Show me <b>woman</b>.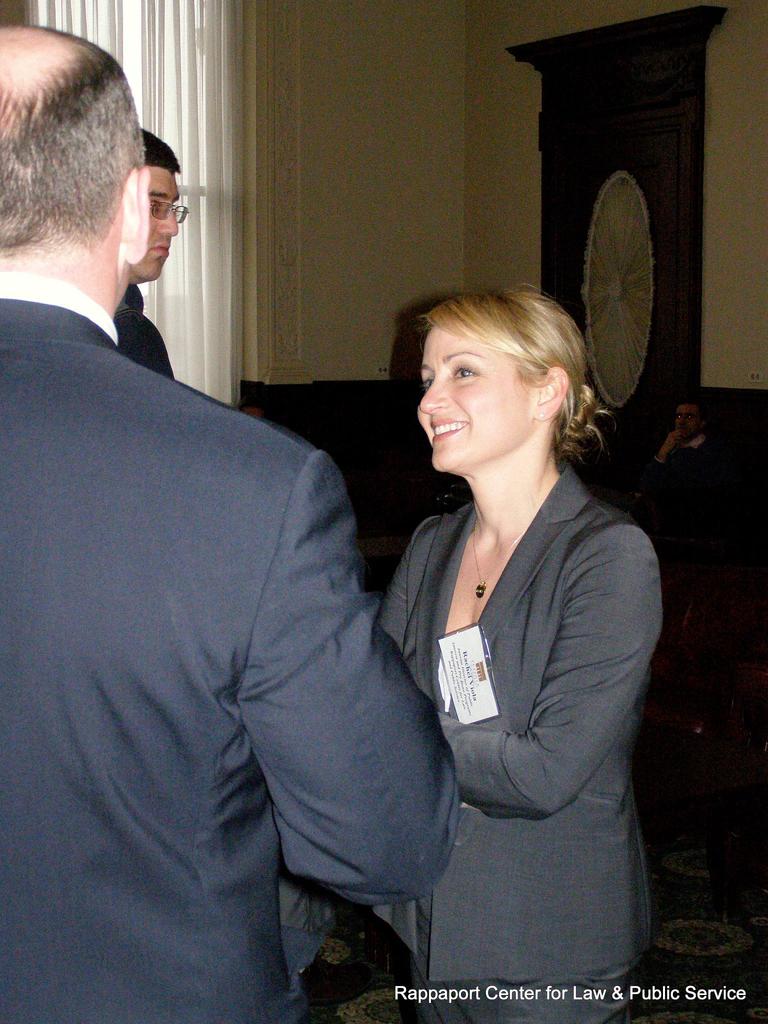
<b>woman</b> is here: (382, 285, 661, 1022).
